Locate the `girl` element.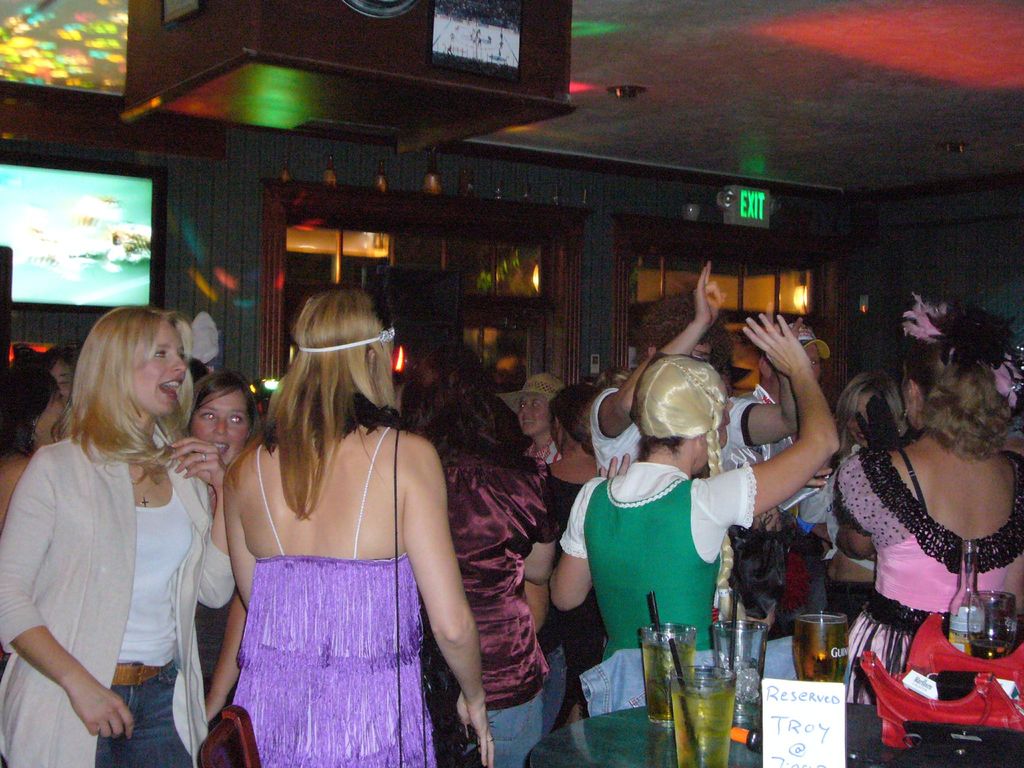
Element bbox: [489,367,572,476].
